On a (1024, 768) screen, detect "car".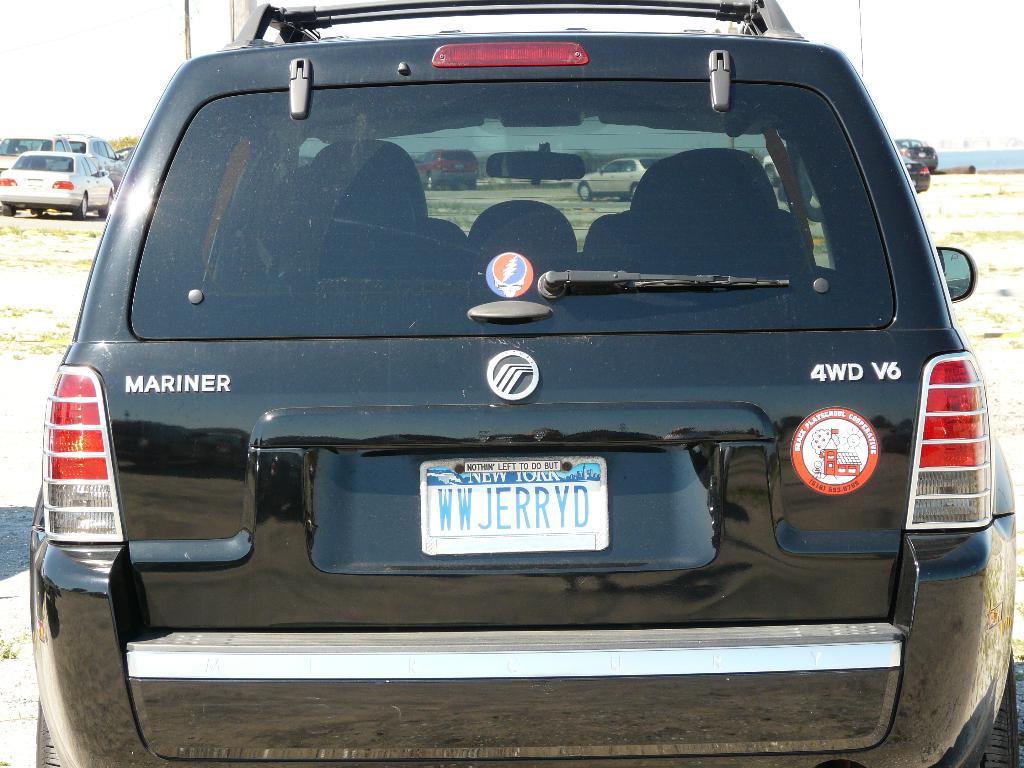
<region>0, 148, 115, 219</region>.
